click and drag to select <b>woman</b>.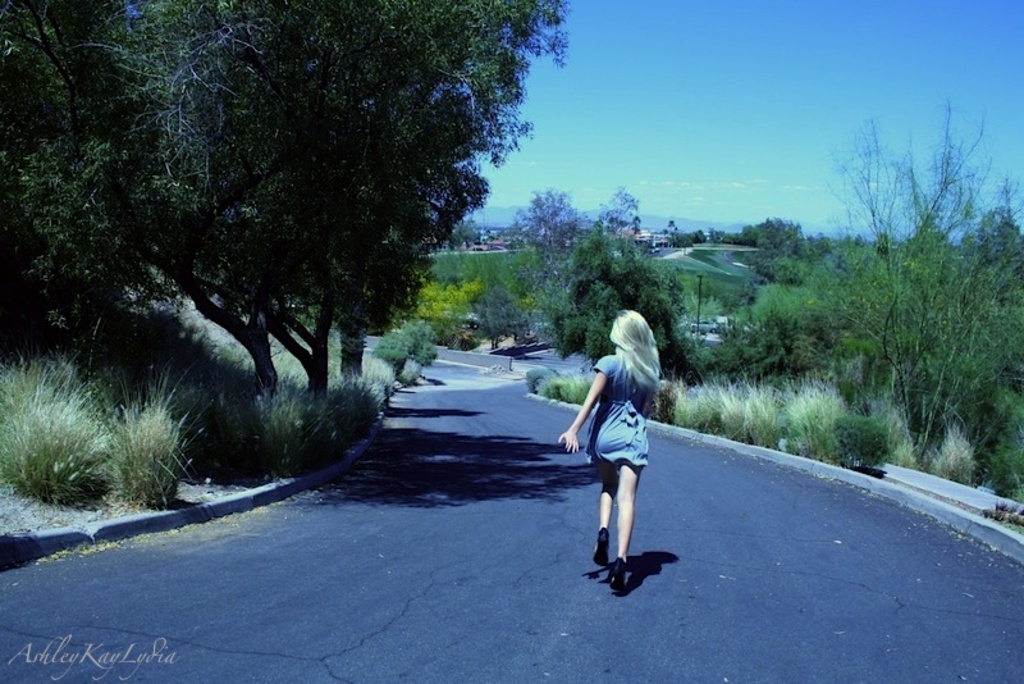
Selection: crop(557, 307, 662, 593).
